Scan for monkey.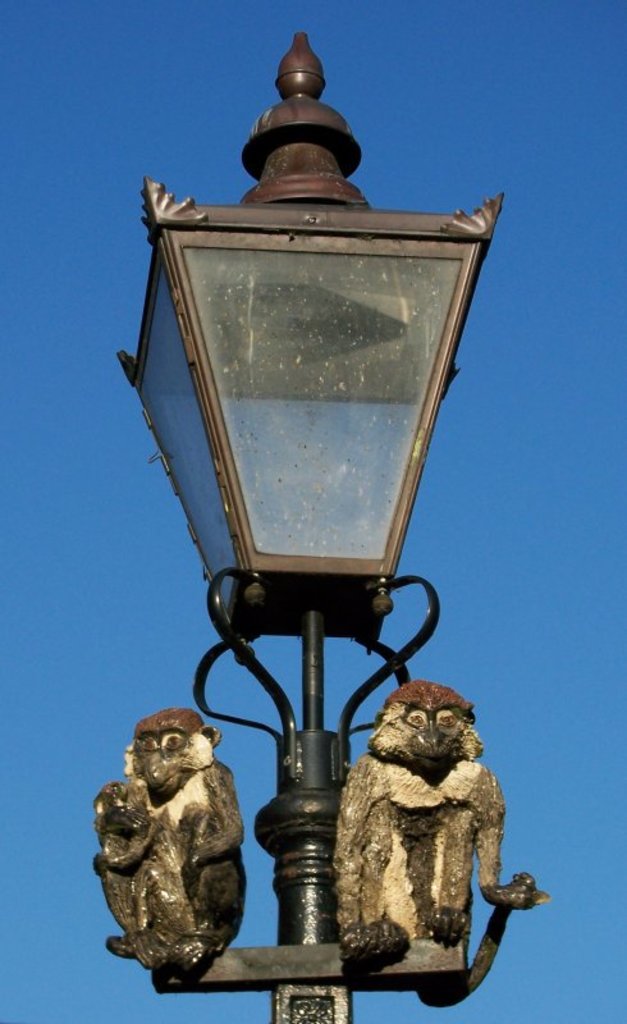
Scan result: <bbox>97, 701, 255, 1005</bbox>.
